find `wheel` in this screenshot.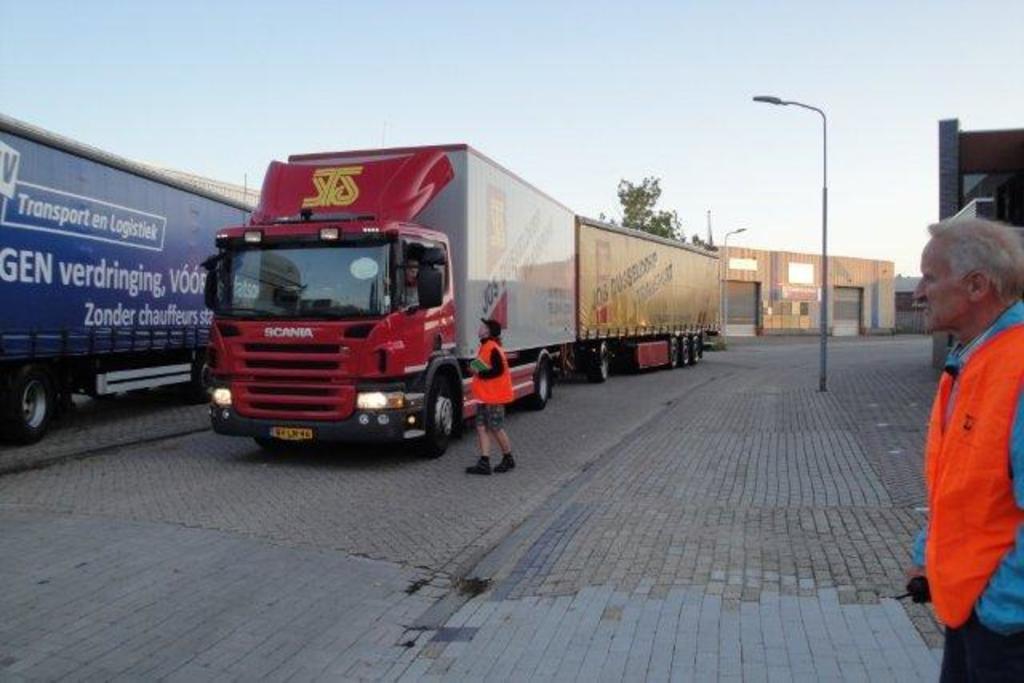
The bounding box for `wheel` is box(192, 357, 214, 403).
